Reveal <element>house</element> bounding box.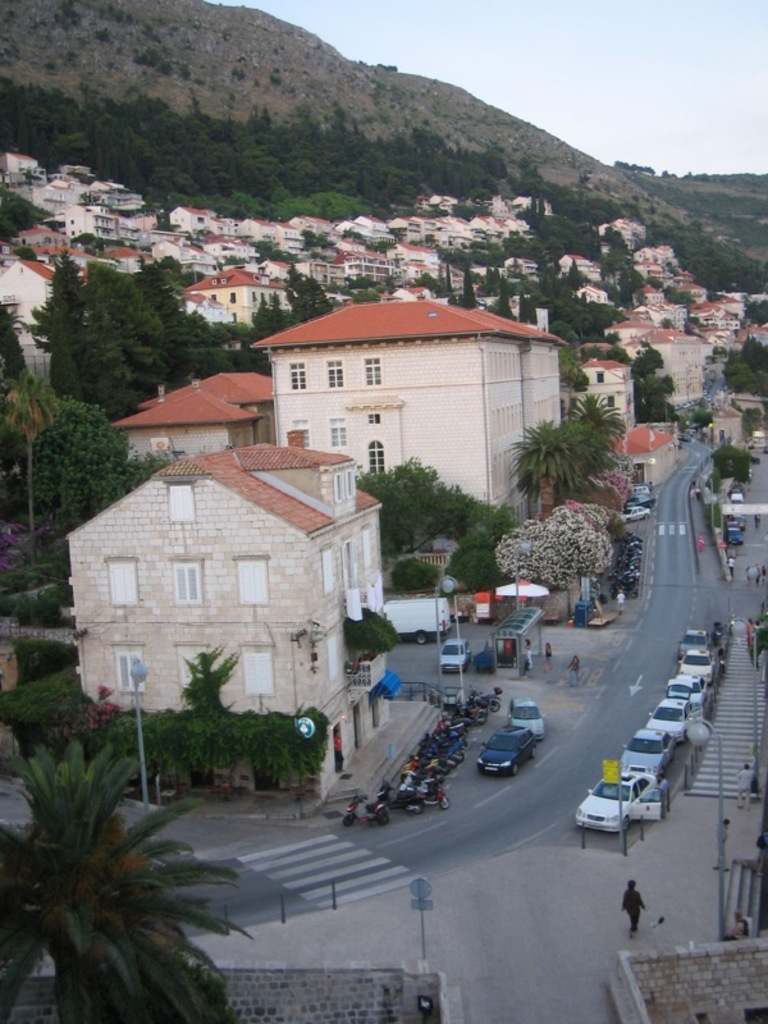
Revealed: locate(186, 256, 315, 338).
